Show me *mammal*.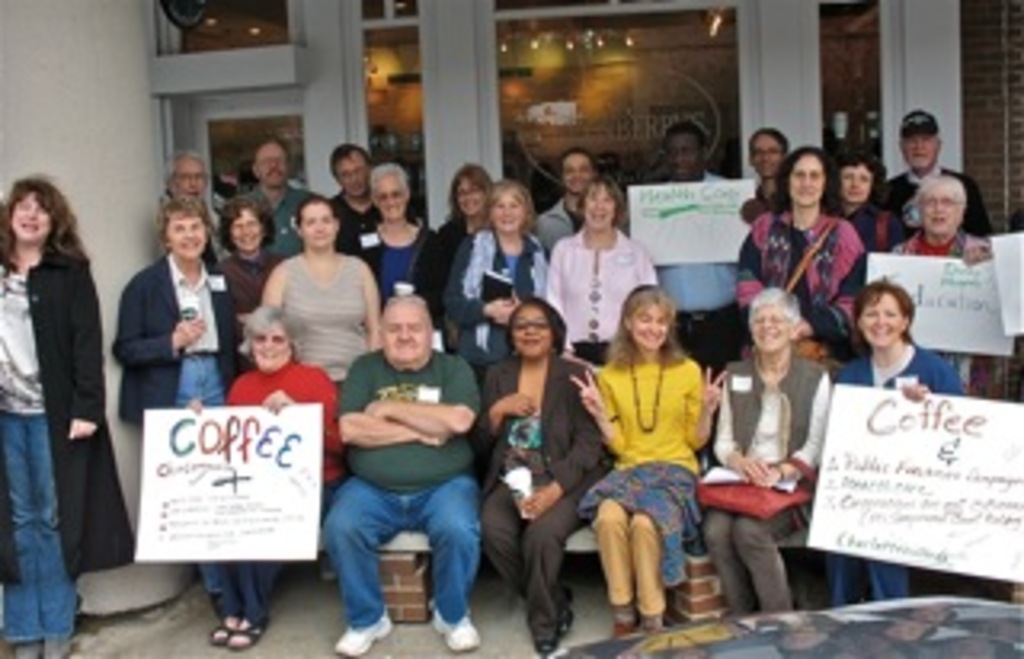
*mammal* is here: [880, 106, 989, 243].
